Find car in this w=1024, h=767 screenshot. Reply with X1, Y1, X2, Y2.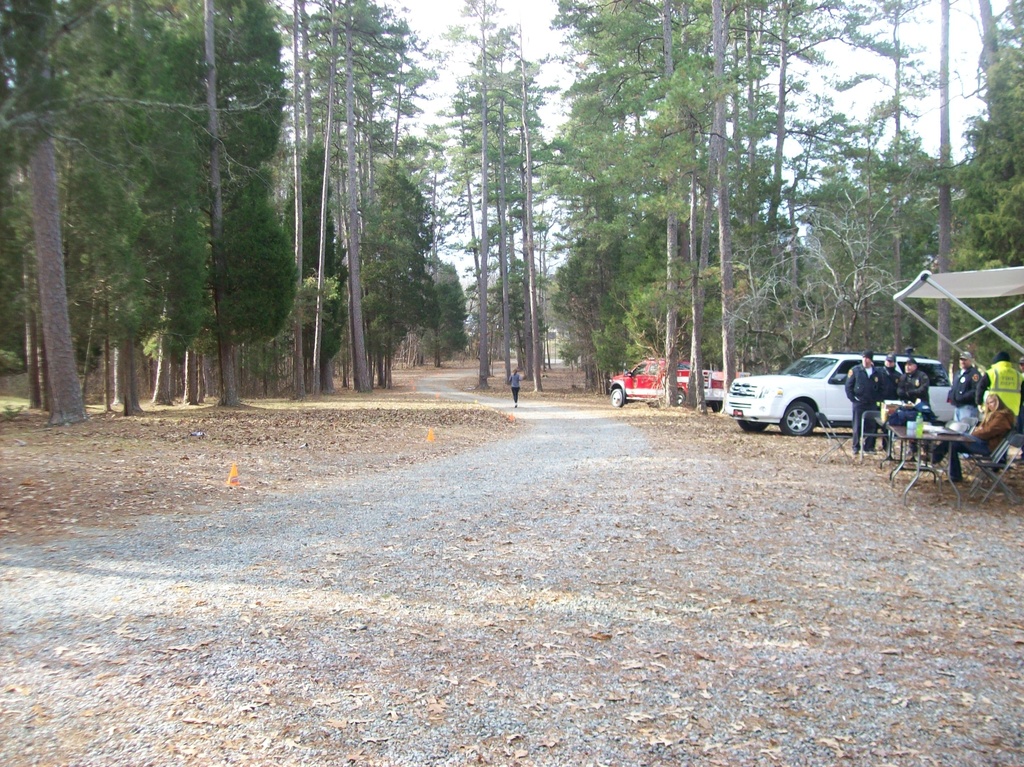
717, 351, 950, 435.
